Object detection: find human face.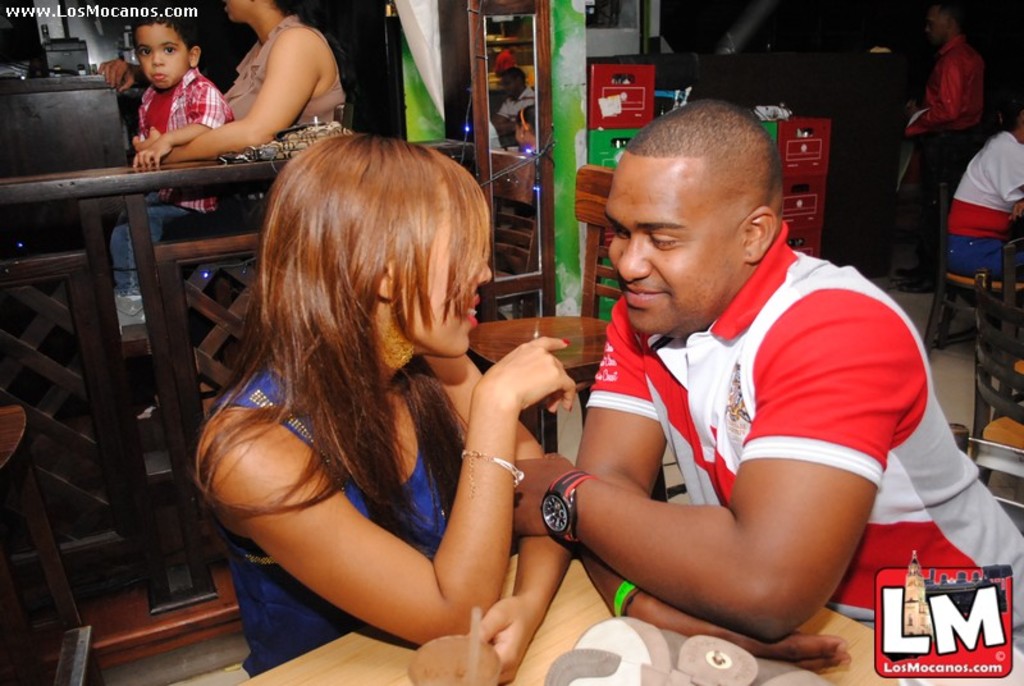
(225, 0, 251, 23).
